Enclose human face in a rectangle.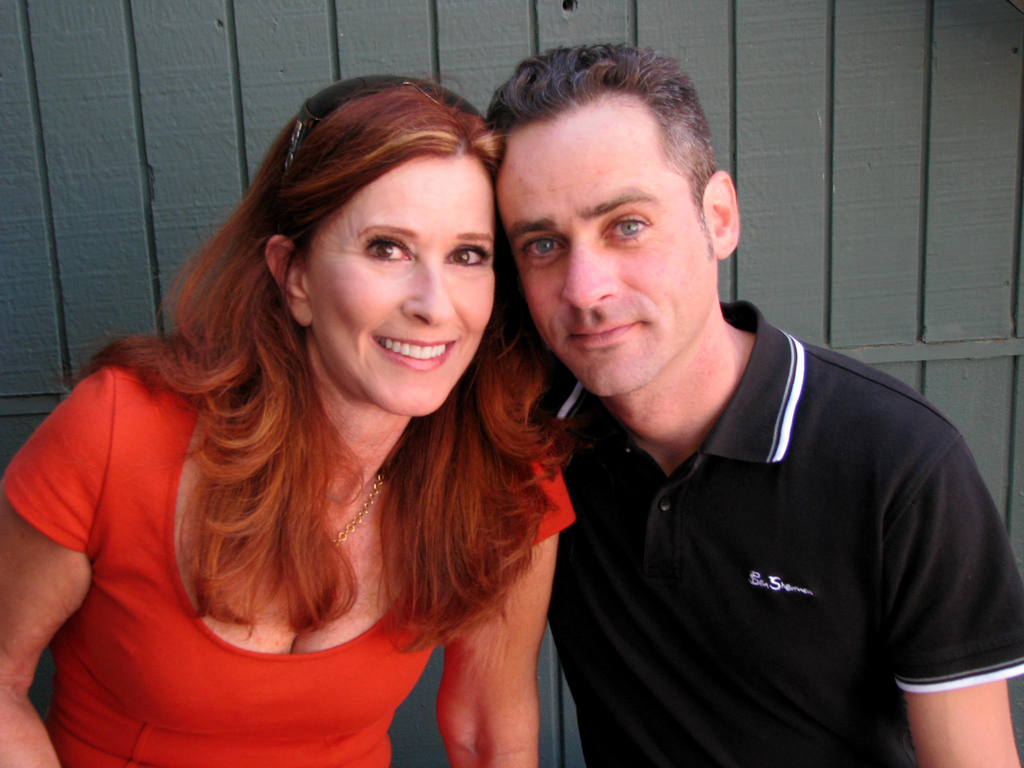
[498,118,710,394].
